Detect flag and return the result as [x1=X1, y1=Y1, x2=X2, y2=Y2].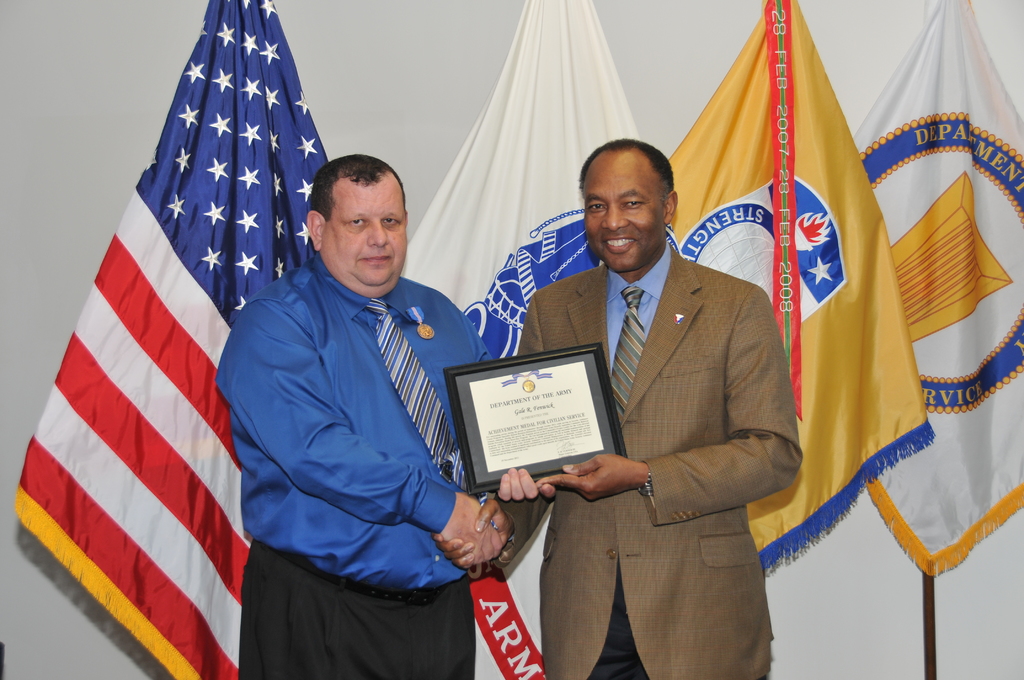
[x1=403, y1=0, x2=651, y2=679].
